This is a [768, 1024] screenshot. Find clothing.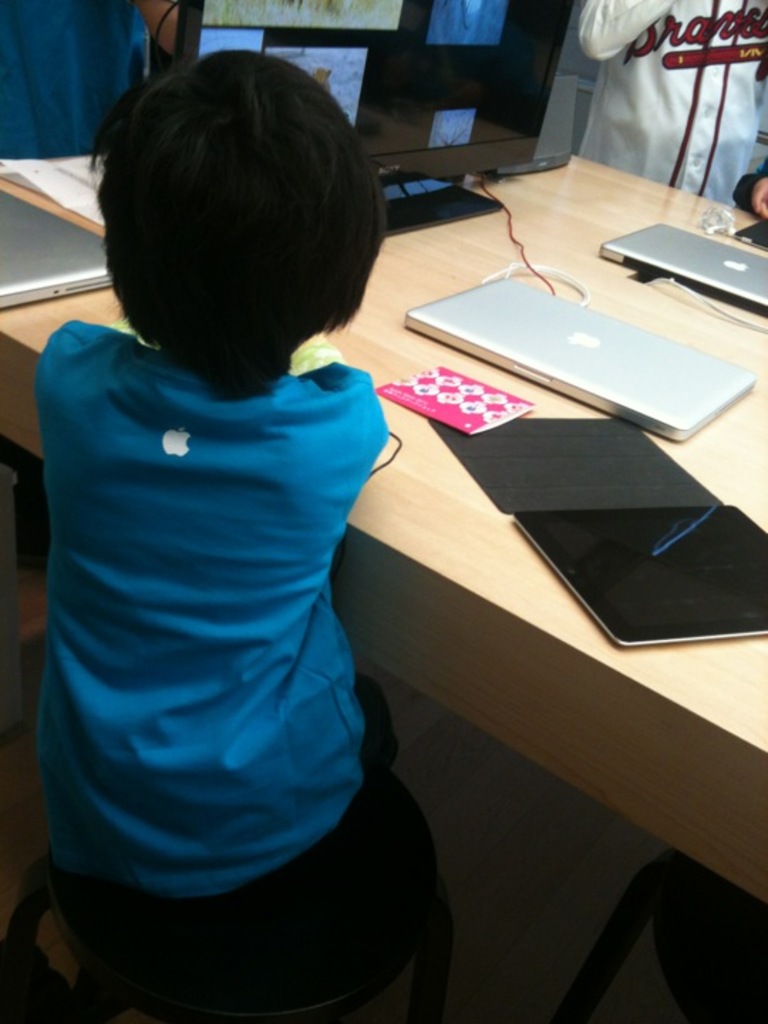
Bounding box: rect(0, 0, 156, 162).
